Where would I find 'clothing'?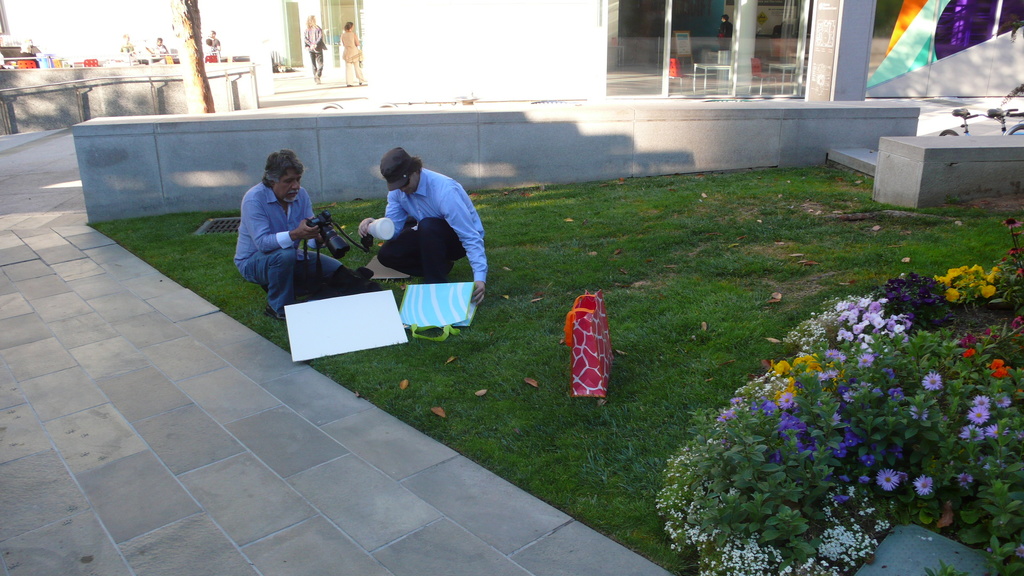
At select_region(306, 19, 326, 75).
